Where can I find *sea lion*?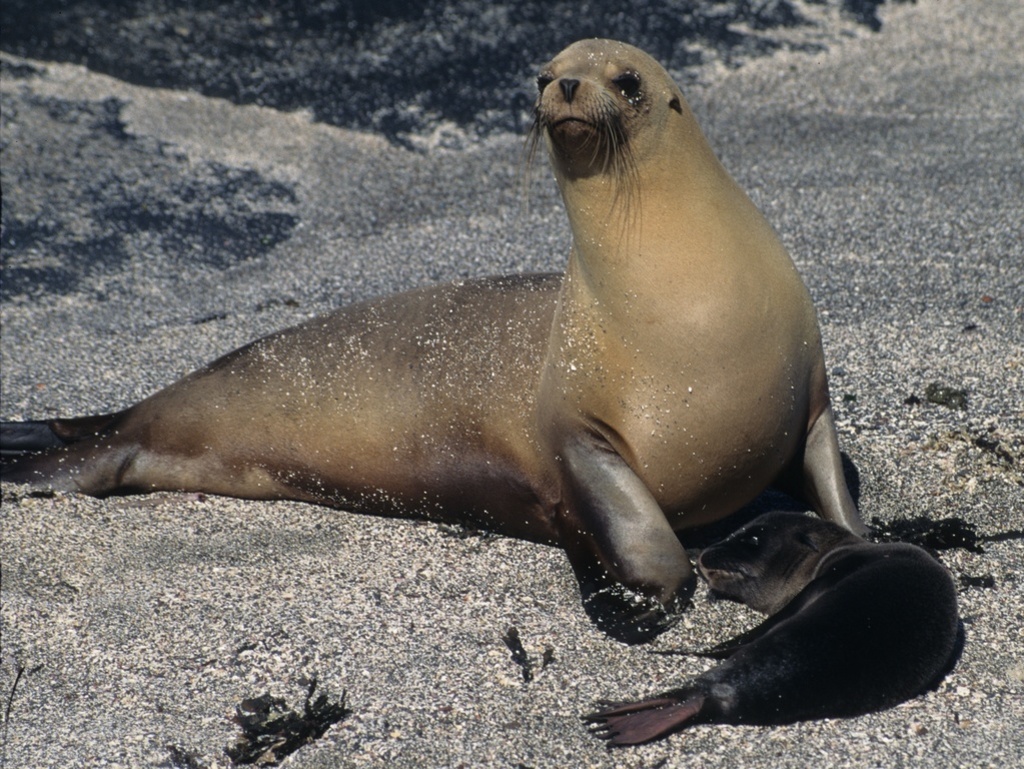
You can find it at 0:39:875:637.
